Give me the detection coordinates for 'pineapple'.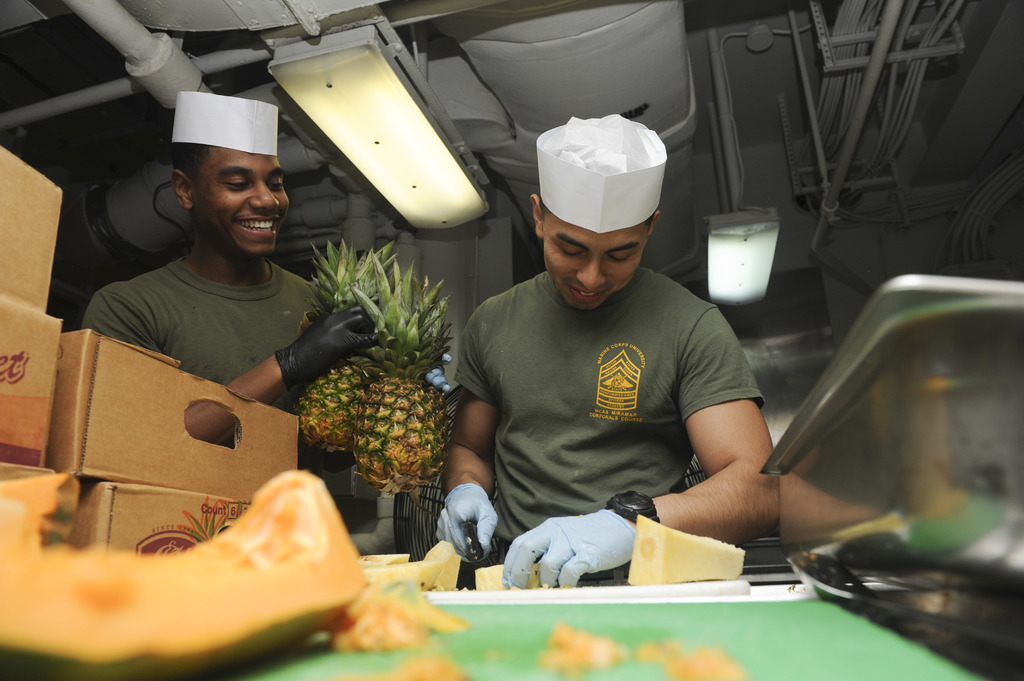
rect(425, 538, 461, 592).
